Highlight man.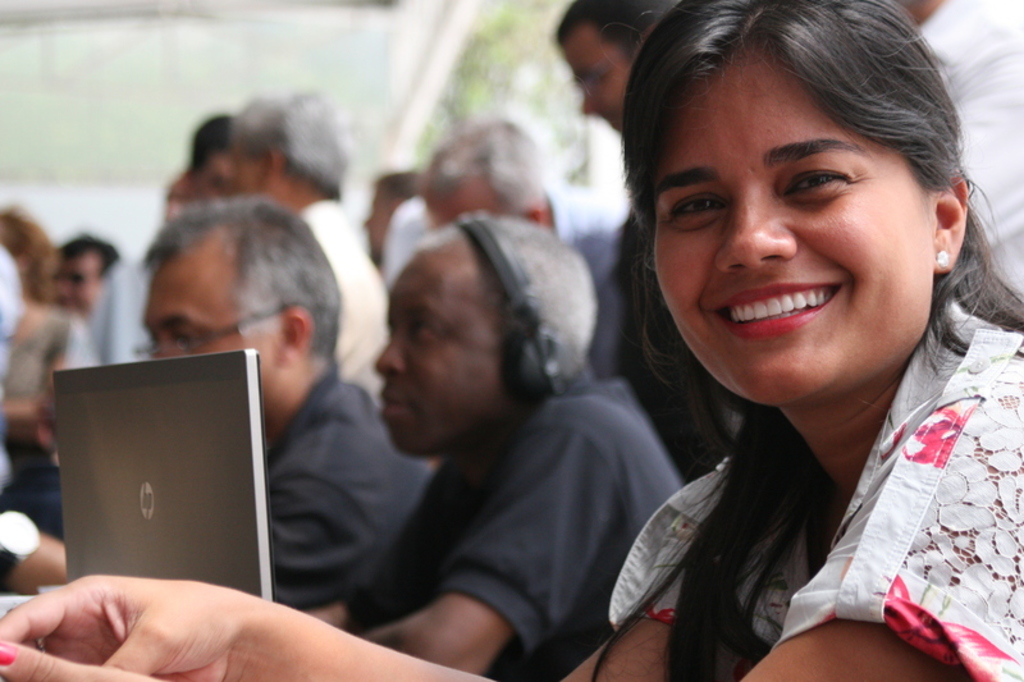
Highlighted region: BBox(411, 115, 632, 369).
